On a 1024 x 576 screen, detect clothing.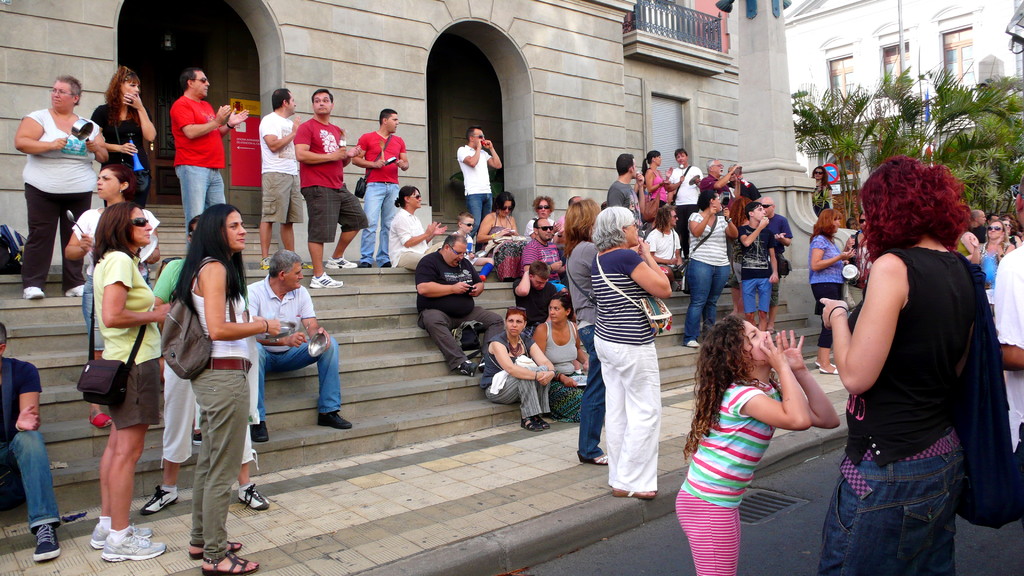
[left=532, top=212, right=561, bottom=228].
